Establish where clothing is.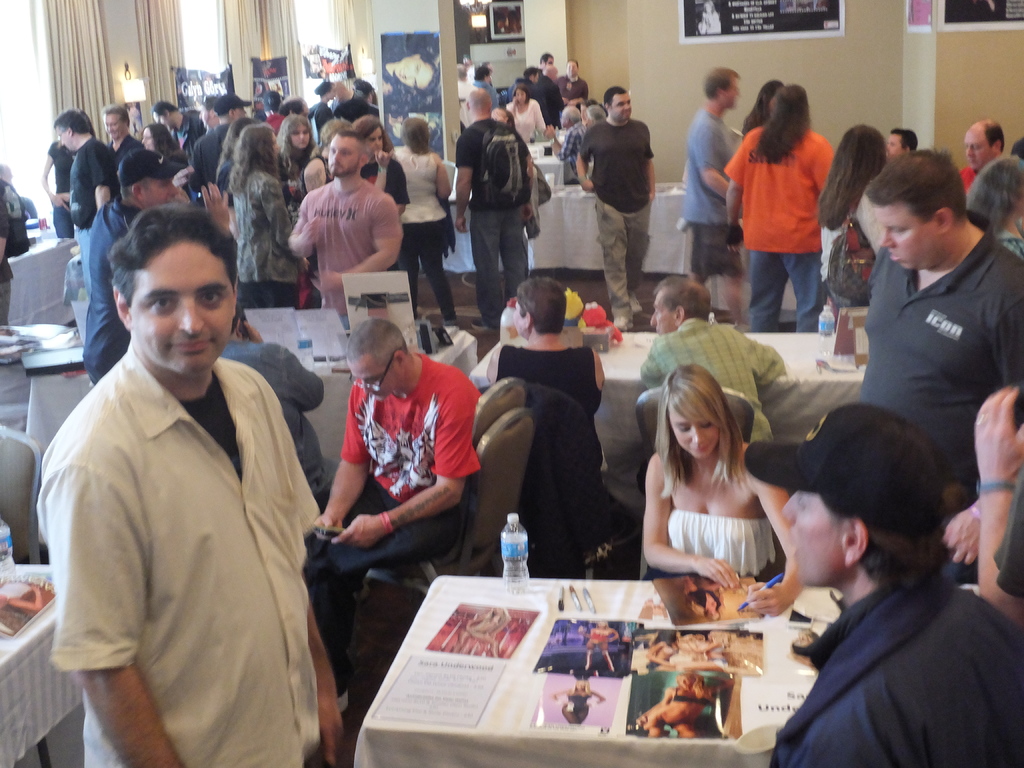
Established at detection(637, 318, 778, 442).
